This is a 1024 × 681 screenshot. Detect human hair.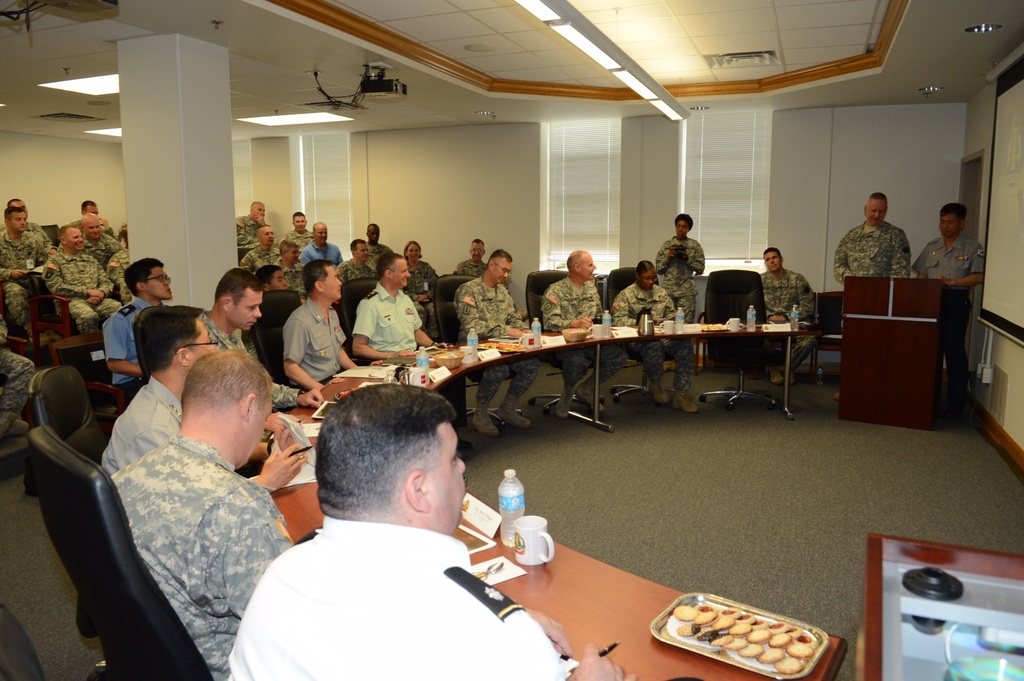
x1=215, y1=267, x2=268, y2=311.
